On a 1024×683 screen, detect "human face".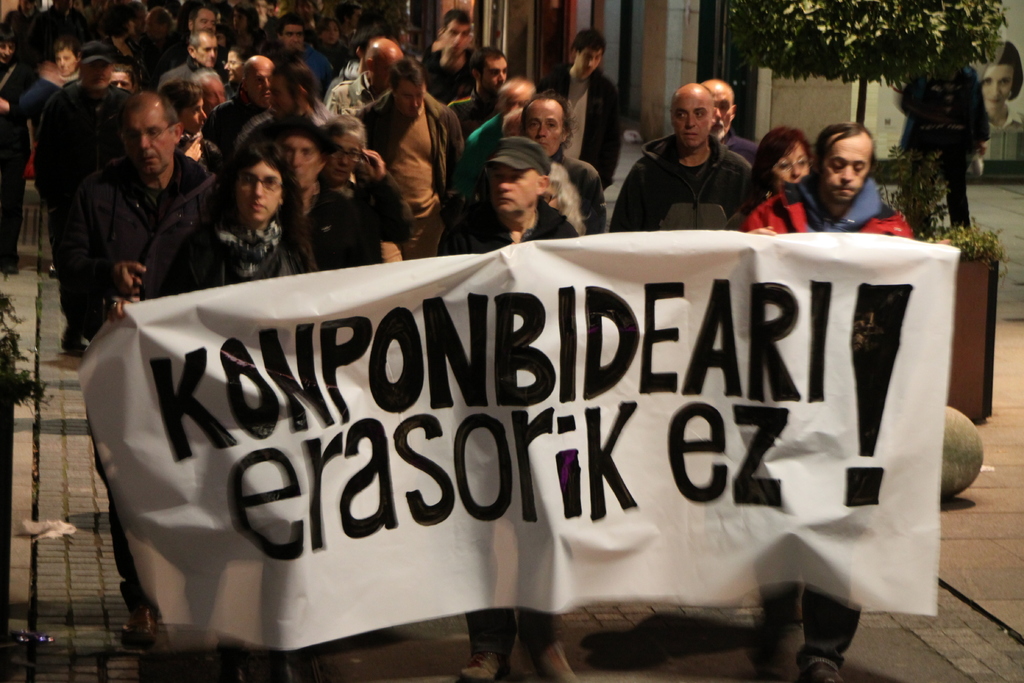
[822,136,872,202].
